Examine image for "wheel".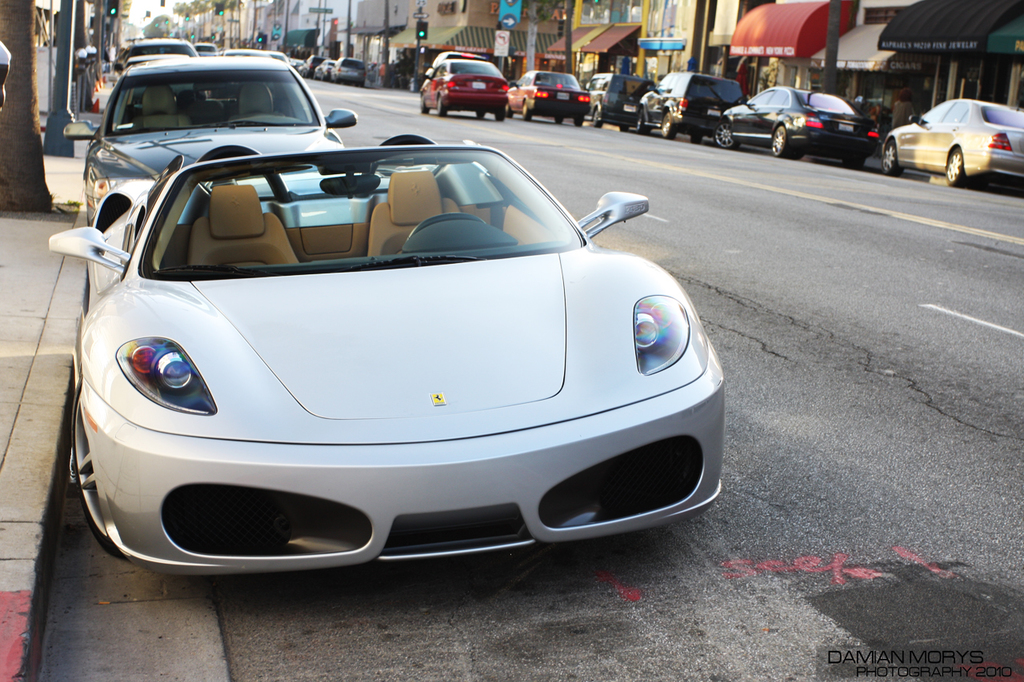
Examination result: 493,103,503,115.
